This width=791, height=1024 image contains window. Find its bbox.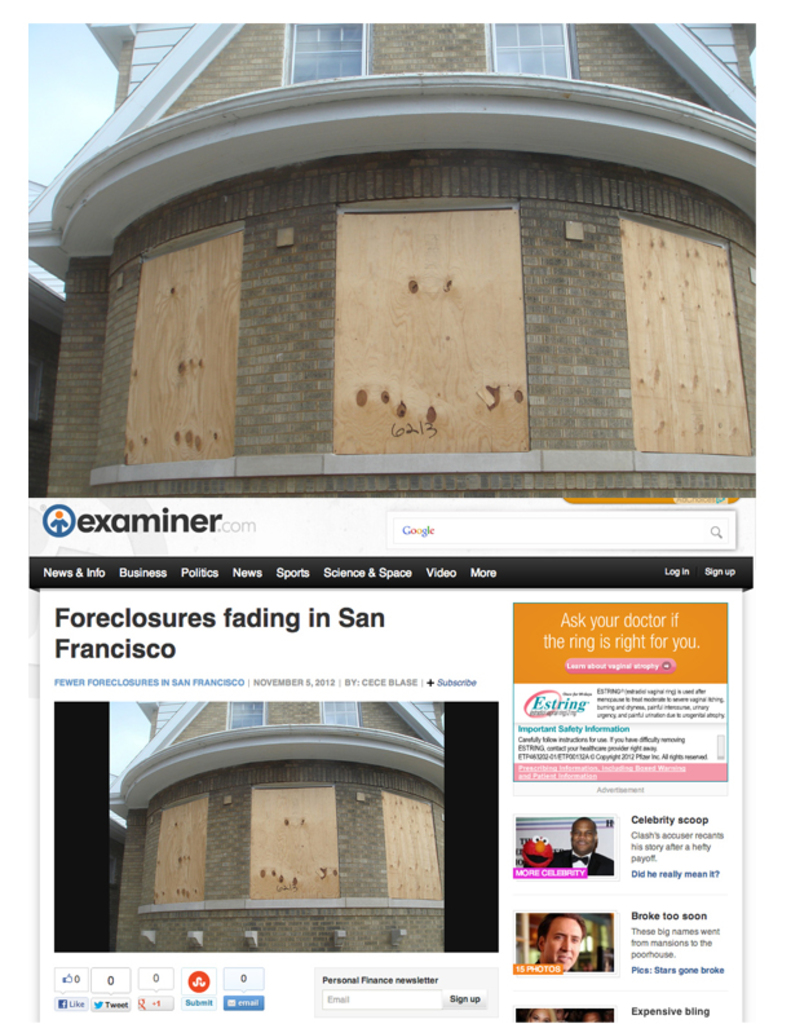
280, 21, 388, 84.
